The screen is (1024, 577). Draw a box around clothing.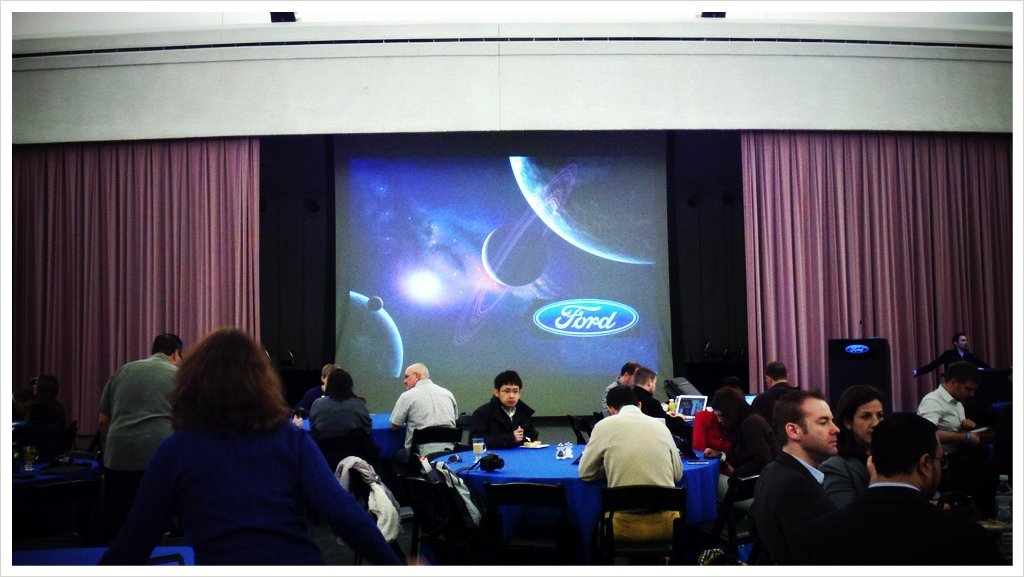
rect(758, 447, 840, 568).
